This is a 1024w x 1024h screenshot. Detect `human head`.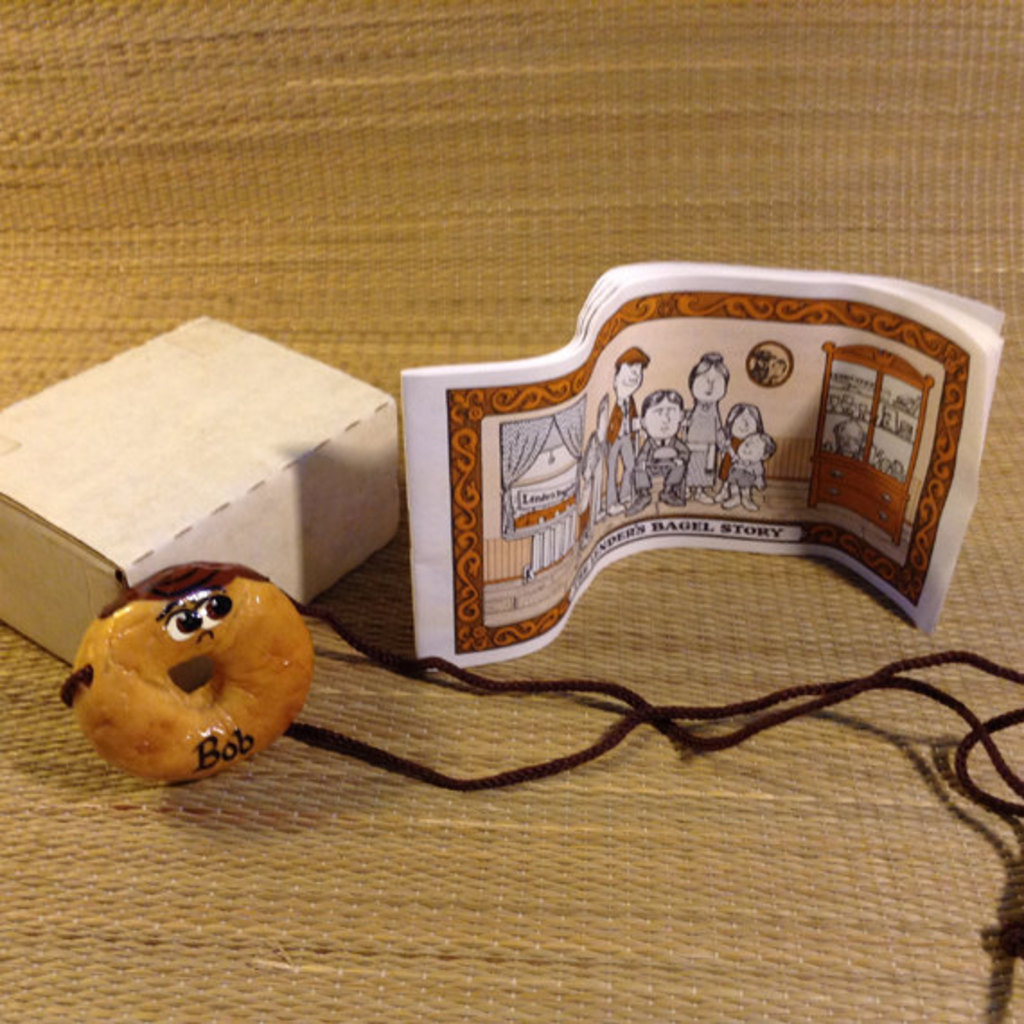
<bbox>728, 404, 758, 438</bbox>.
